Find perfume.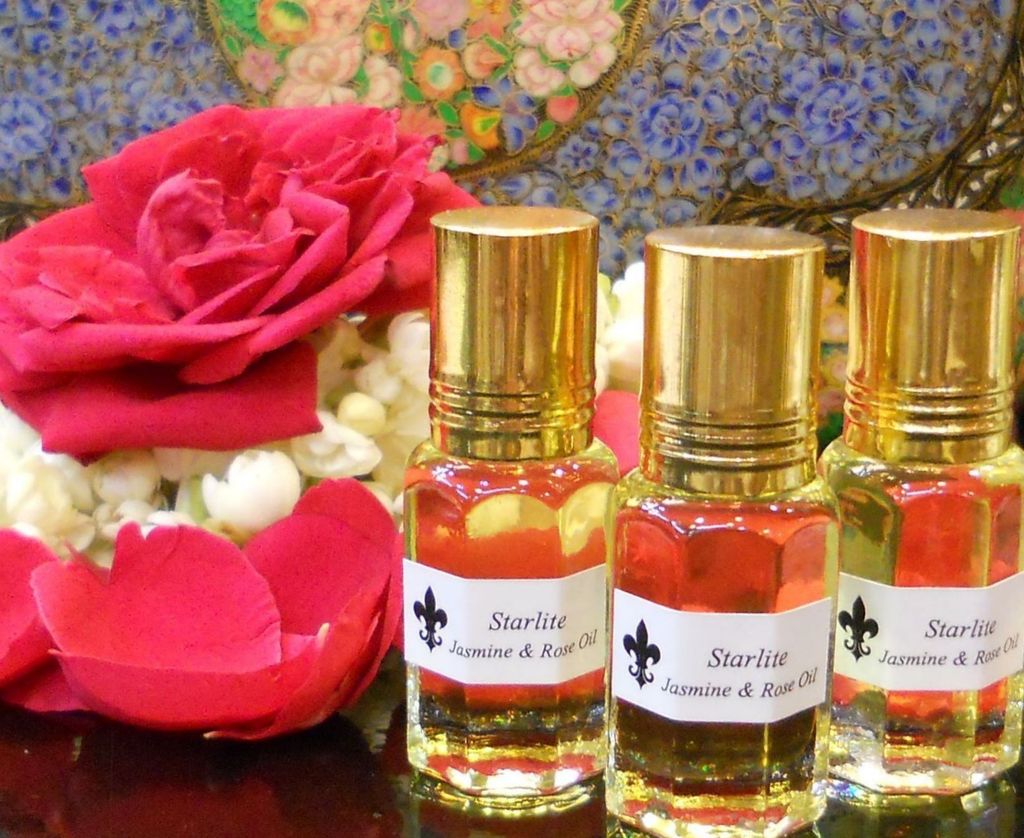
detection(397, 203, 617, 809).
